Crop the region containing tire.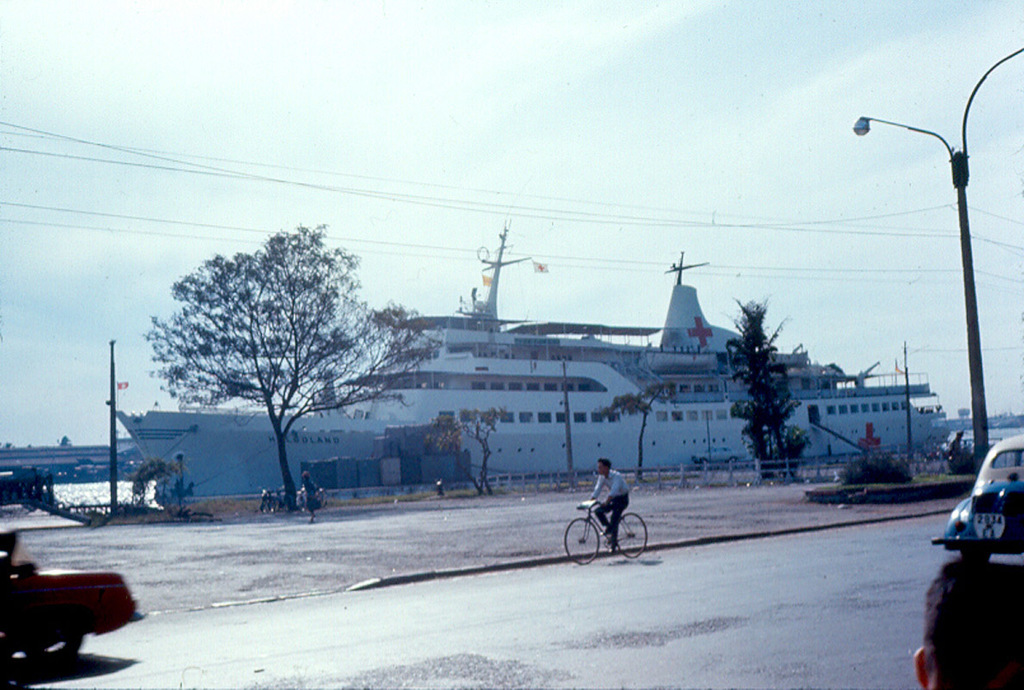
Crop region: rect(963, 549, 996, 566).
